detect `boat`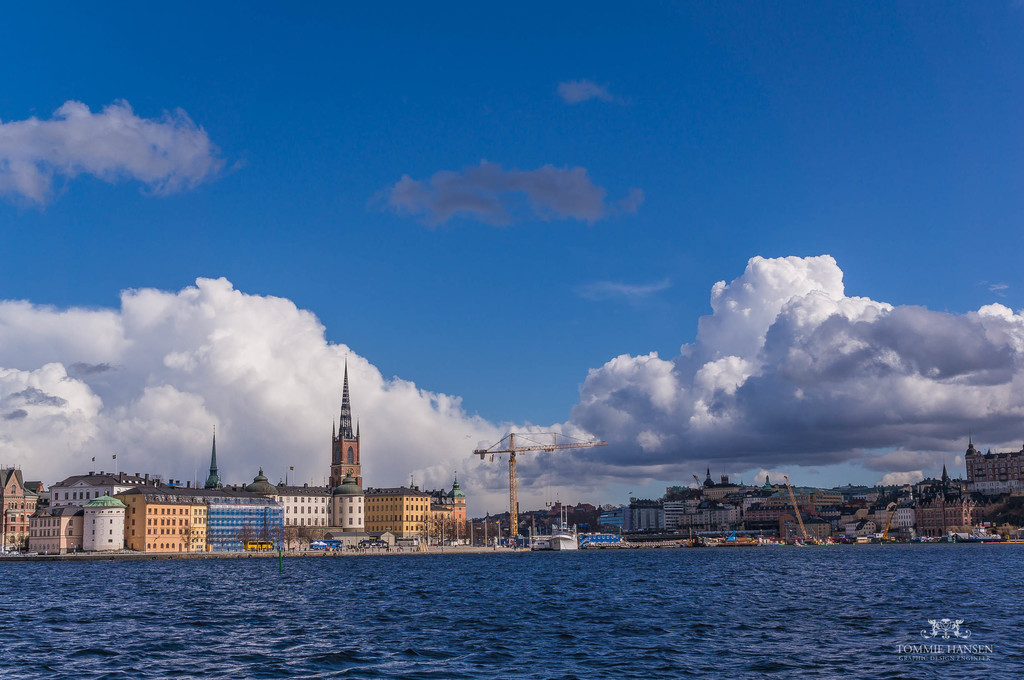
[952, 523, 1010, 544]
